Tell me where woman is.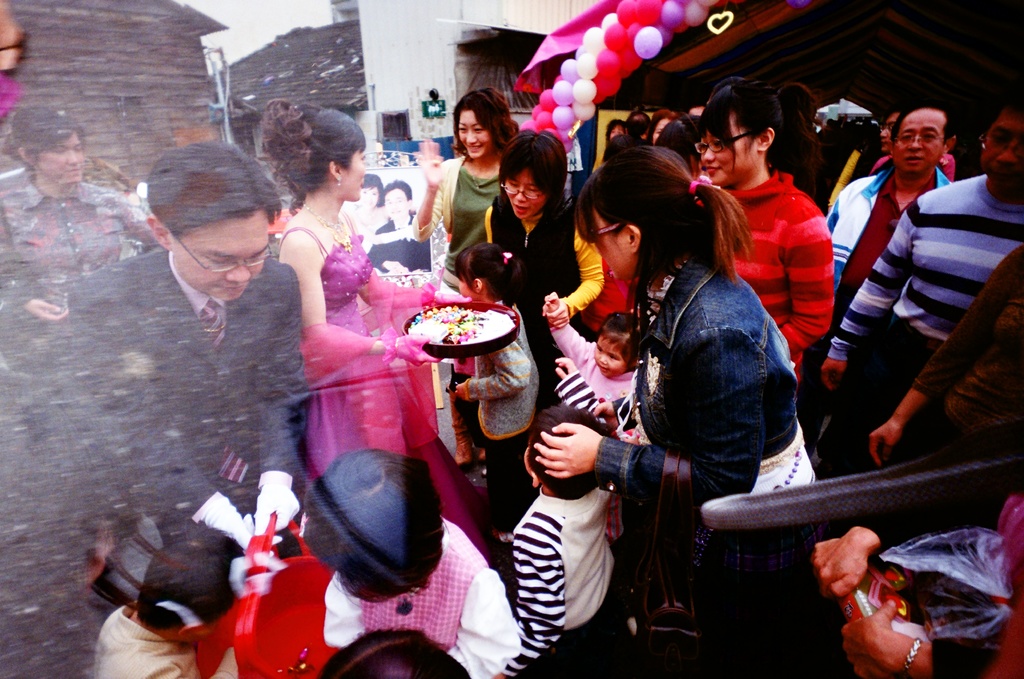
woman is at 616/159/819/637.
